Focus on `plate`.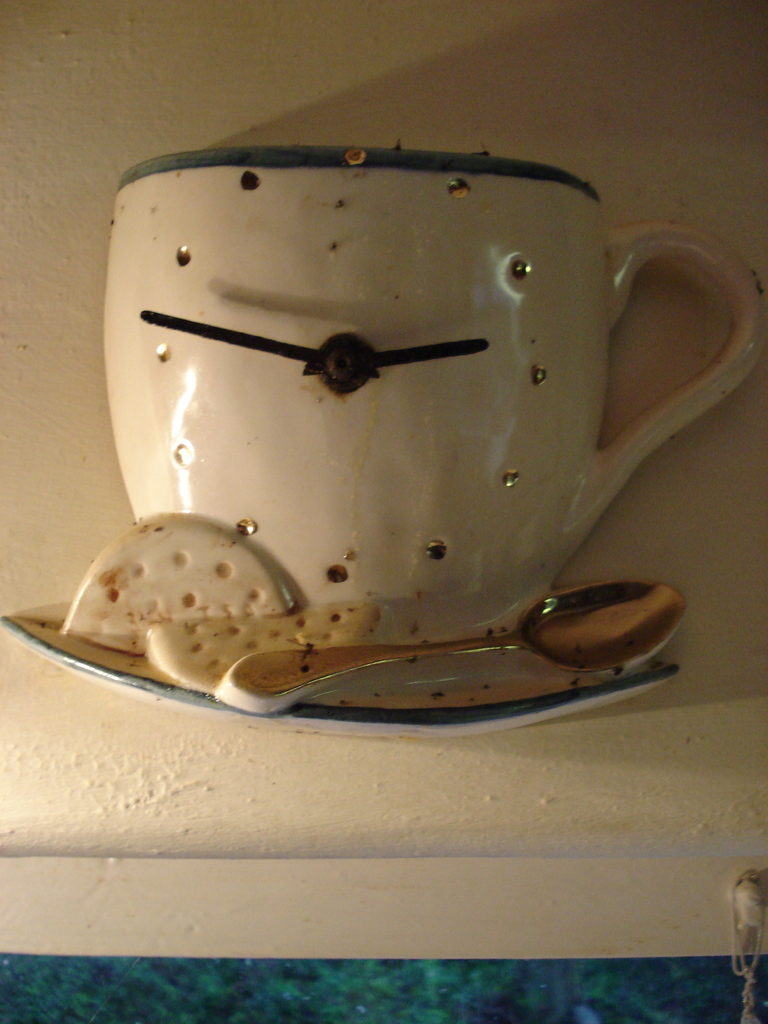
Focused at (x1=0, y1=513, x2=767, y2=730).
